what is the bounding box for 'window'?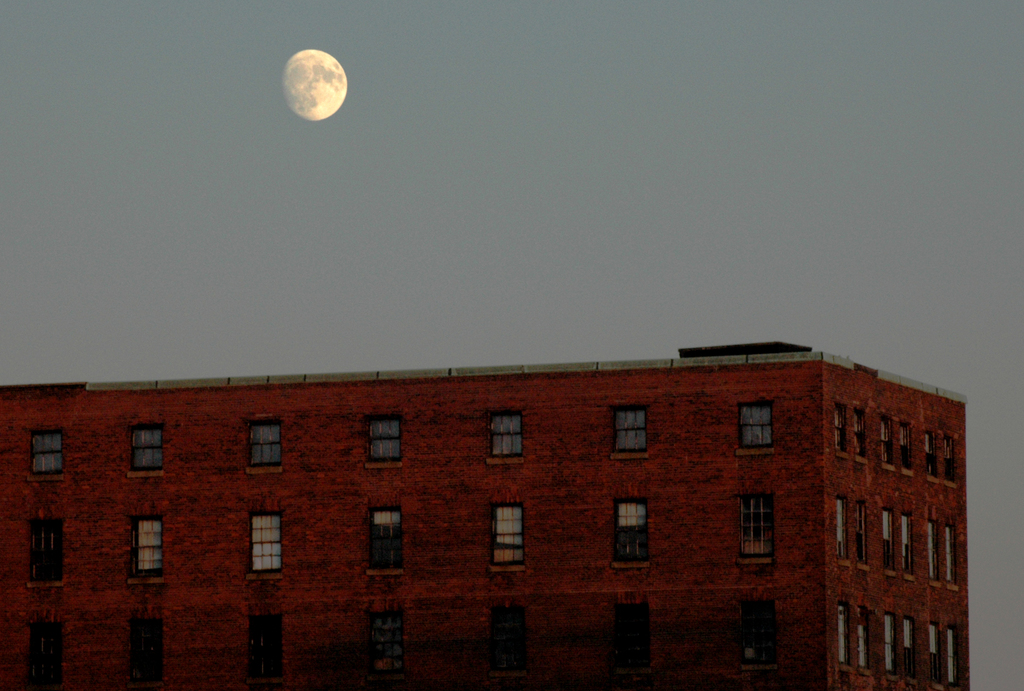
{"left": 833, "top": 408, "right": 851, "bottom": 461}.
